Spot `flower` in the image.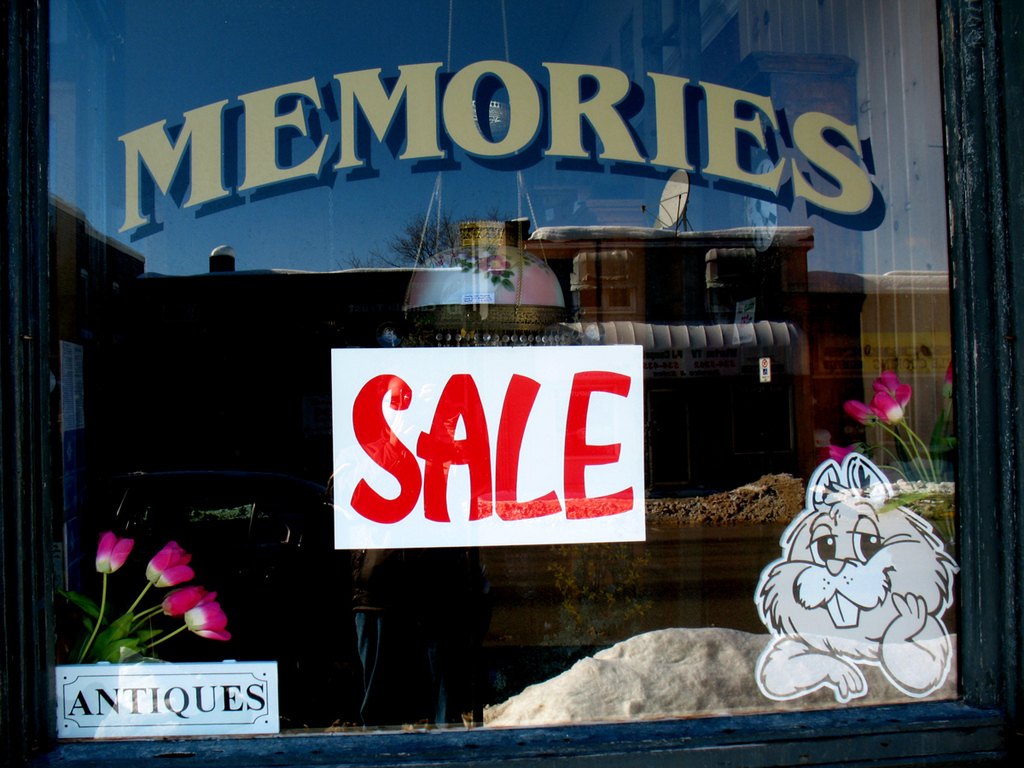
`flower` found at [x1=94, y1=527, x2=137, y2=578].
